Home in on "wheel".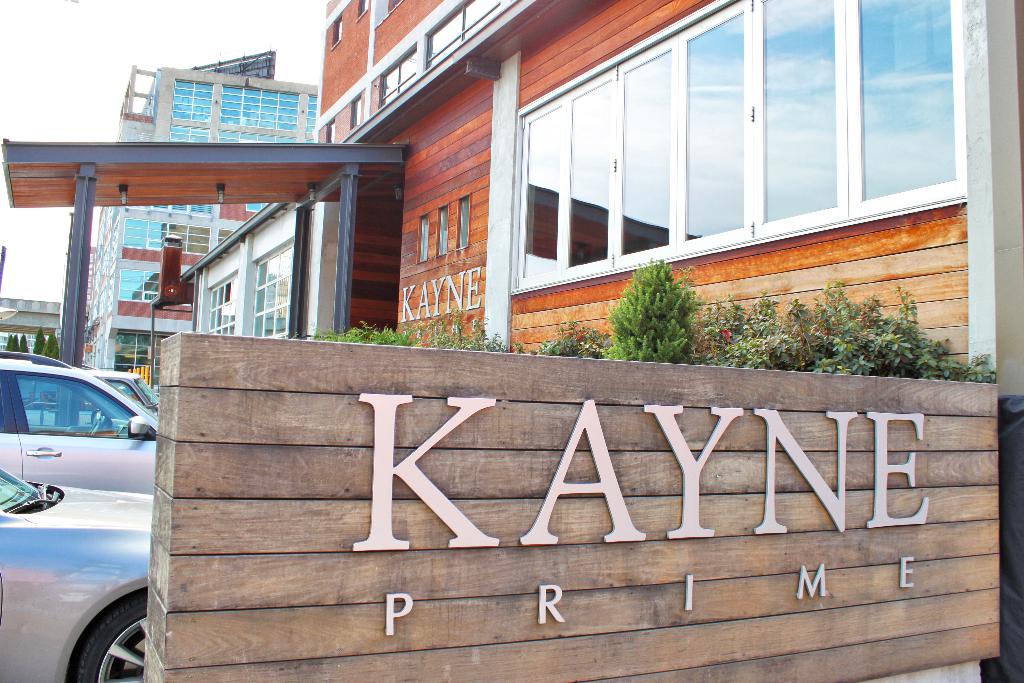
Homed in at 77/589/148/682.
